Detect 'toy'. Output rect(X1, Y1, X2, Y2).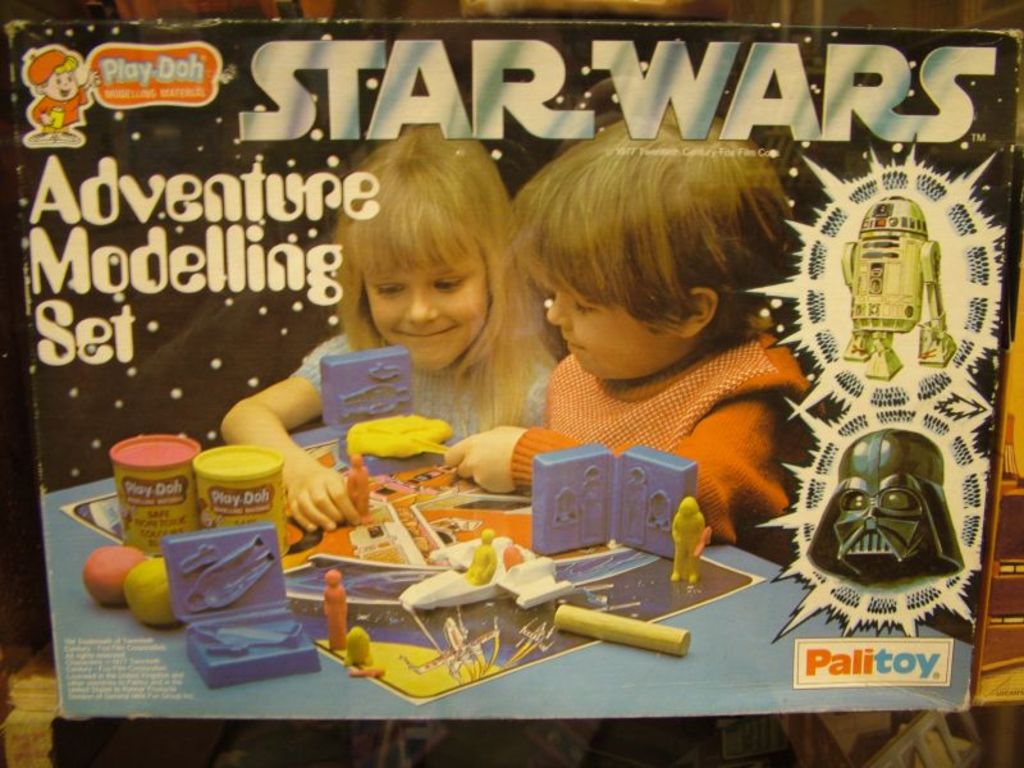
rect(342, 406, 449, 465).
